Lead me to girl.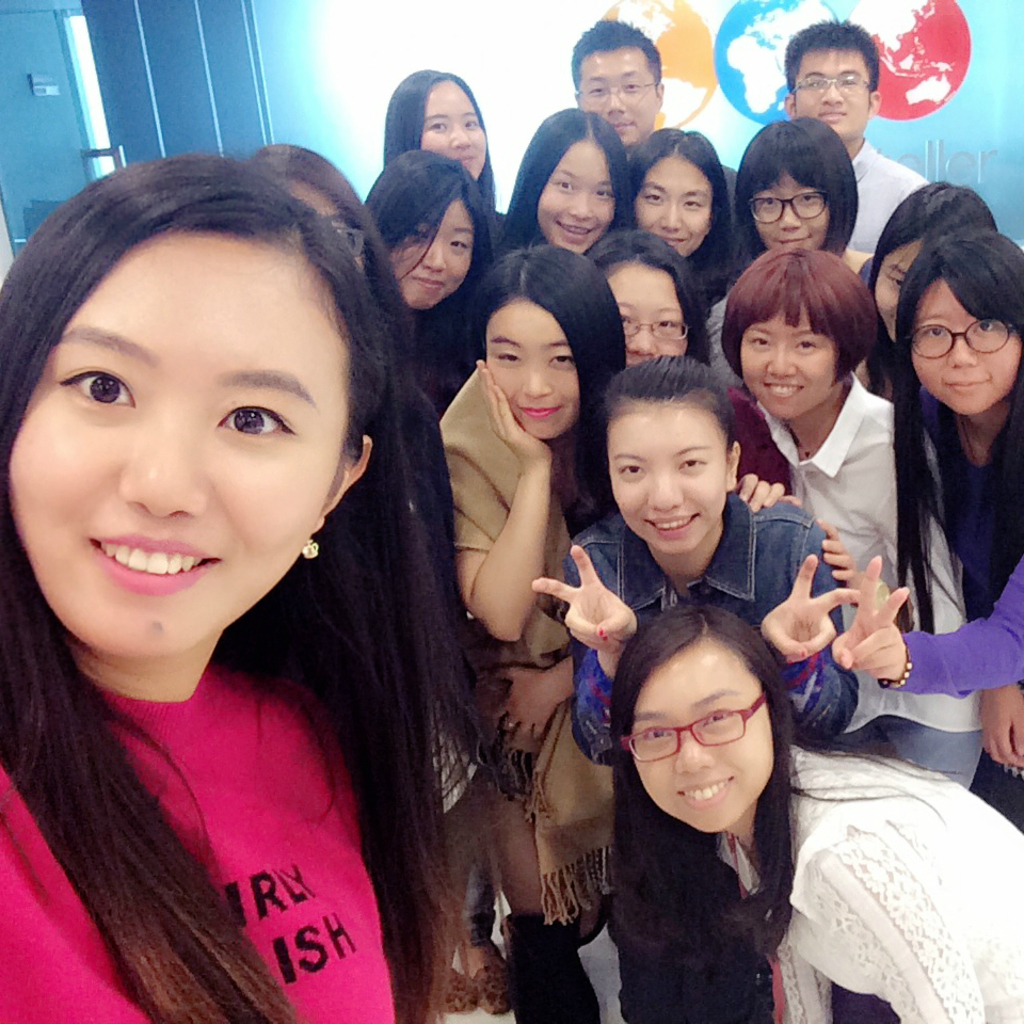
Lead to locate(385, 65, 499, 209).
